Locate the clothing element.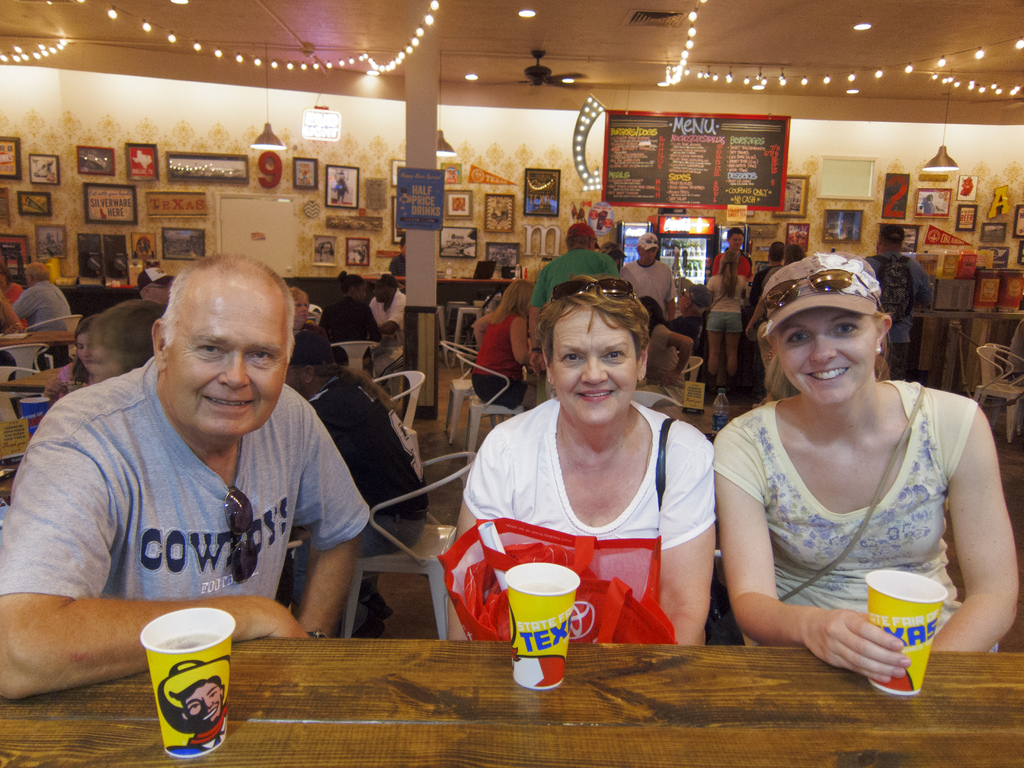
Element bbox: <box>300,348,429,572</box>.
